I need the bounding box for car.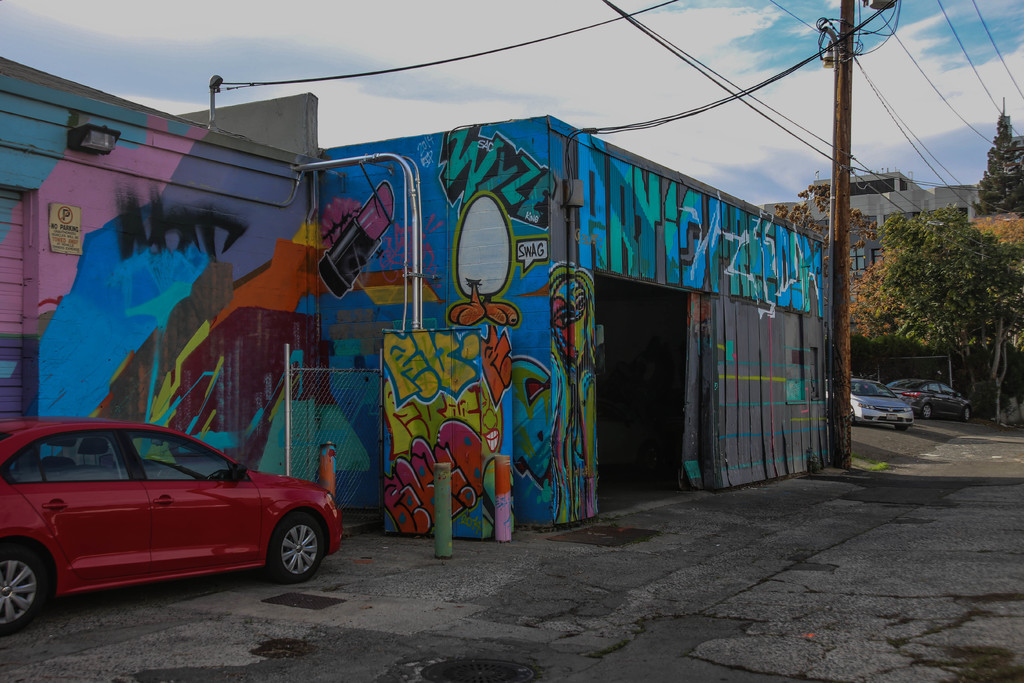
Here it is: x1=831 y1=375 x2=913 y2=425.
